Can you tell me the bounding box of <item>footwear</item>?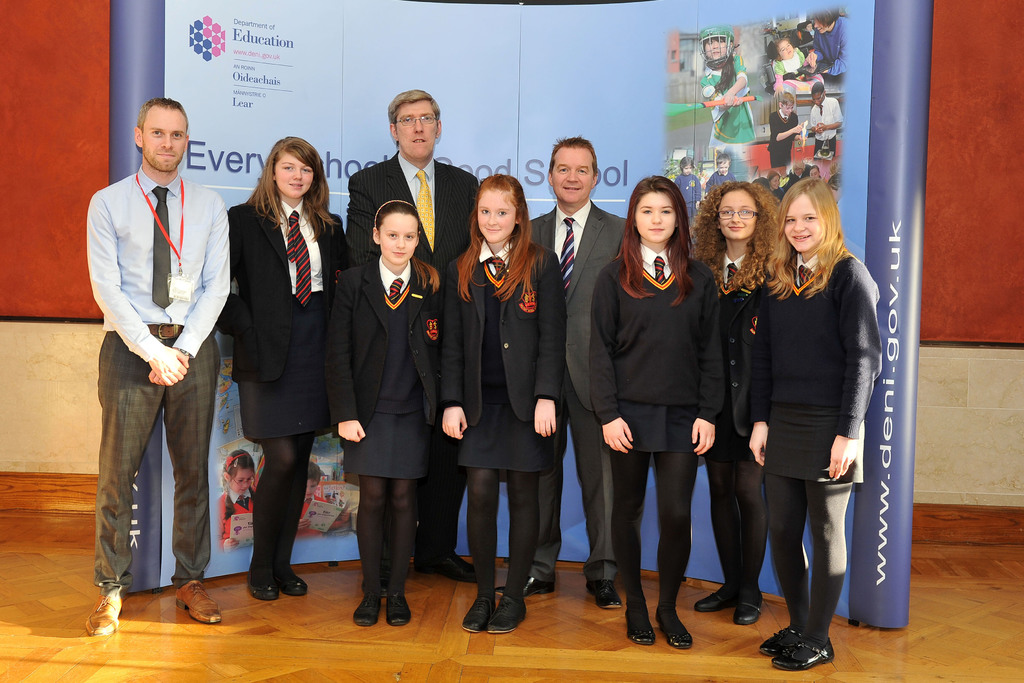
<bbox>736, 593, 762, 625</bbox>.
